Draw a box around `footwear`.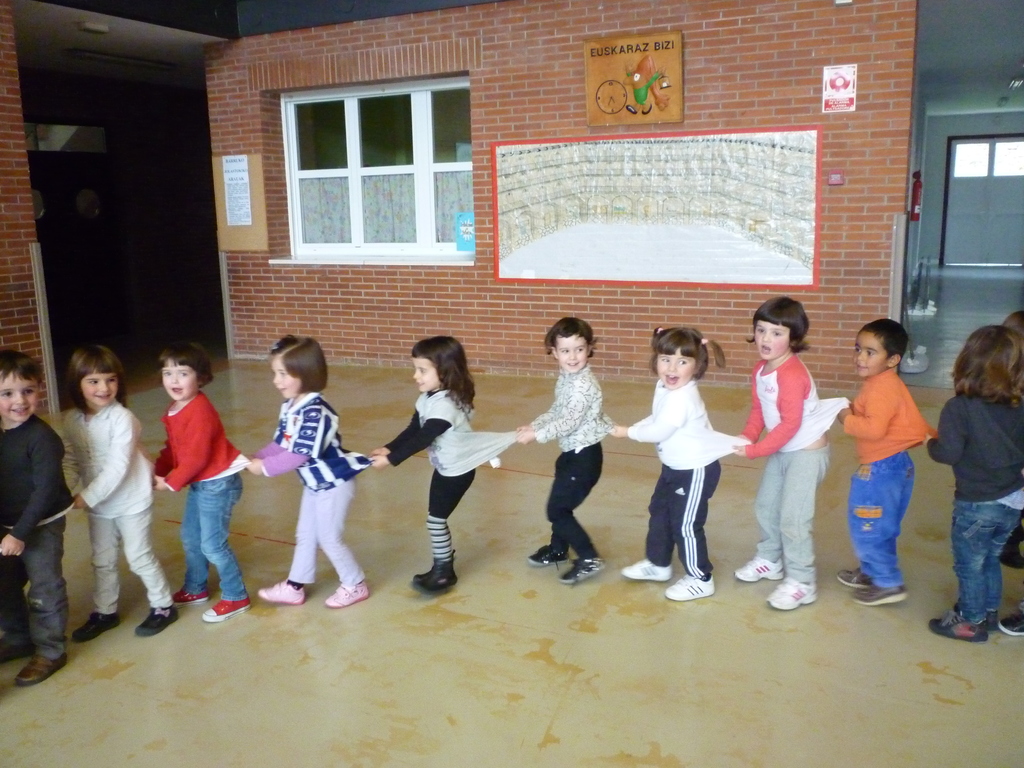
<box>205,594,250,623</box>.
